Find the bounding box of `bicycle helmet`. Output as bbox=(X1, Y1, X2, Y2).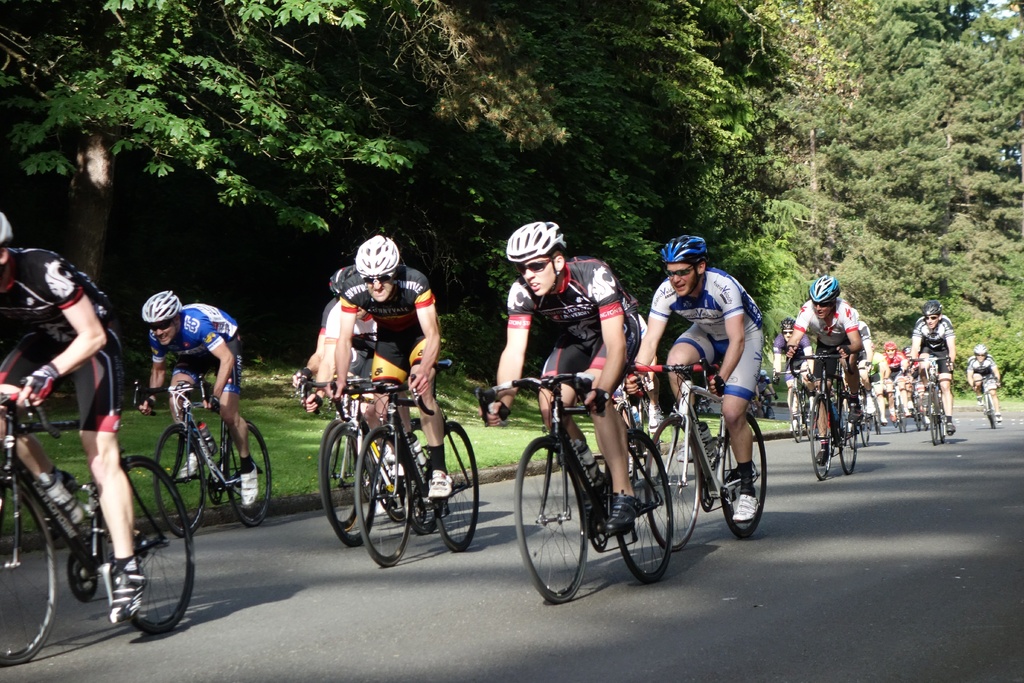
bbox=(810, 273, 842, 322).
